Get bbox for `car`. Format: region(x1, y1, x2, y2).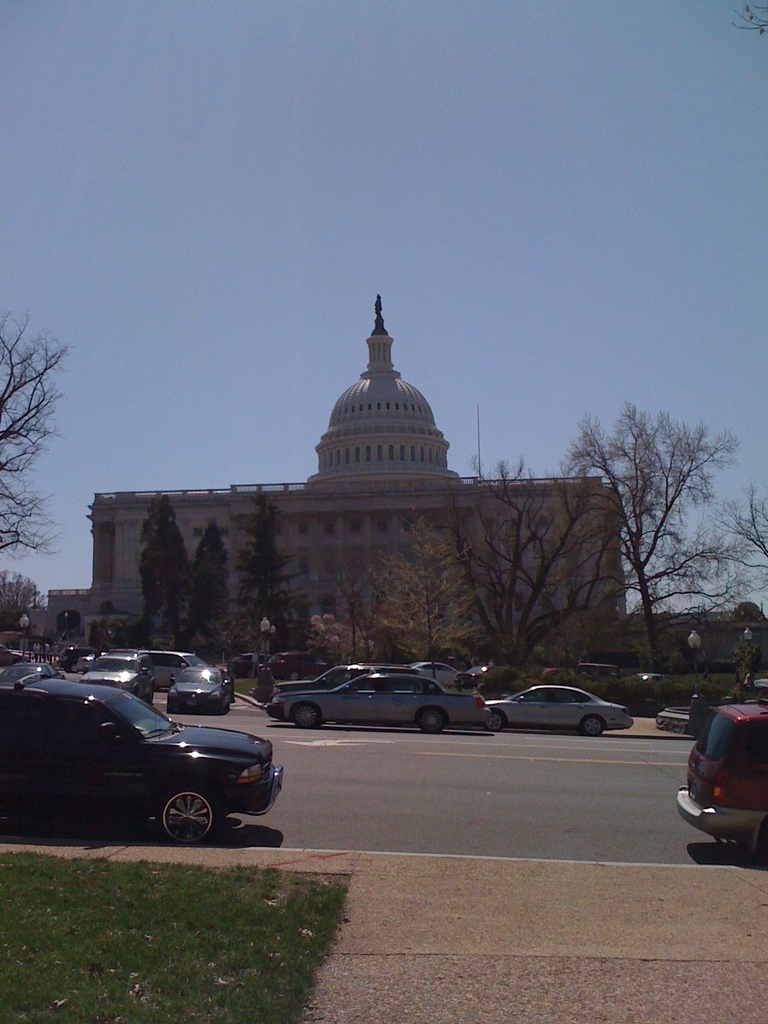
region(263, 667, 489, 735).
